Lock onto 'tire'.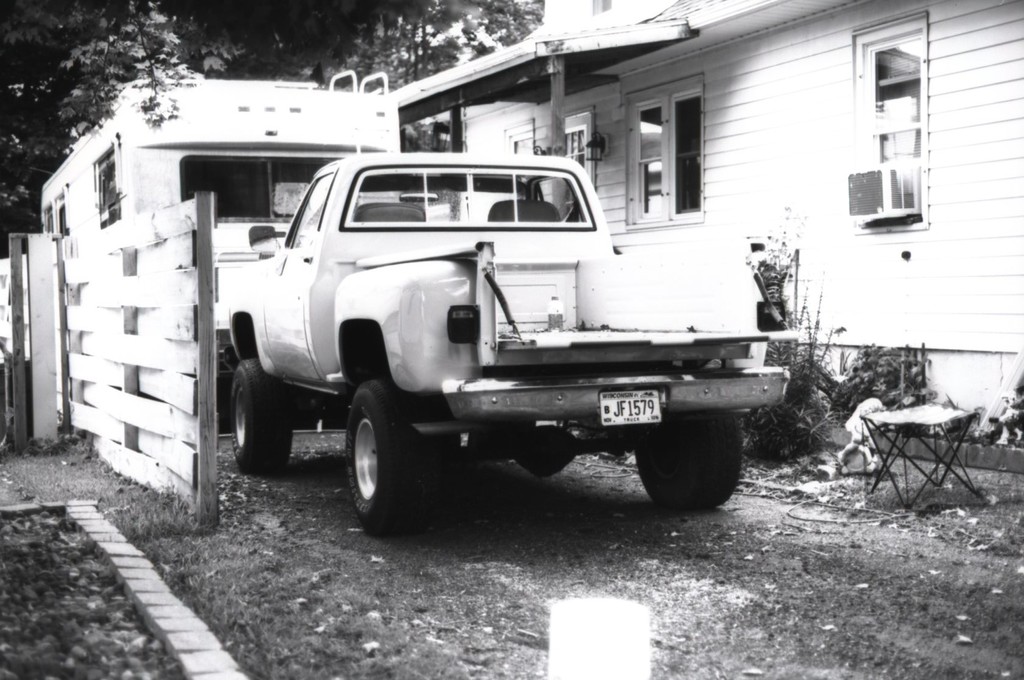
Locked: {"x1": 637, "y1": 412, "x2": 745, "y2": 508}.
